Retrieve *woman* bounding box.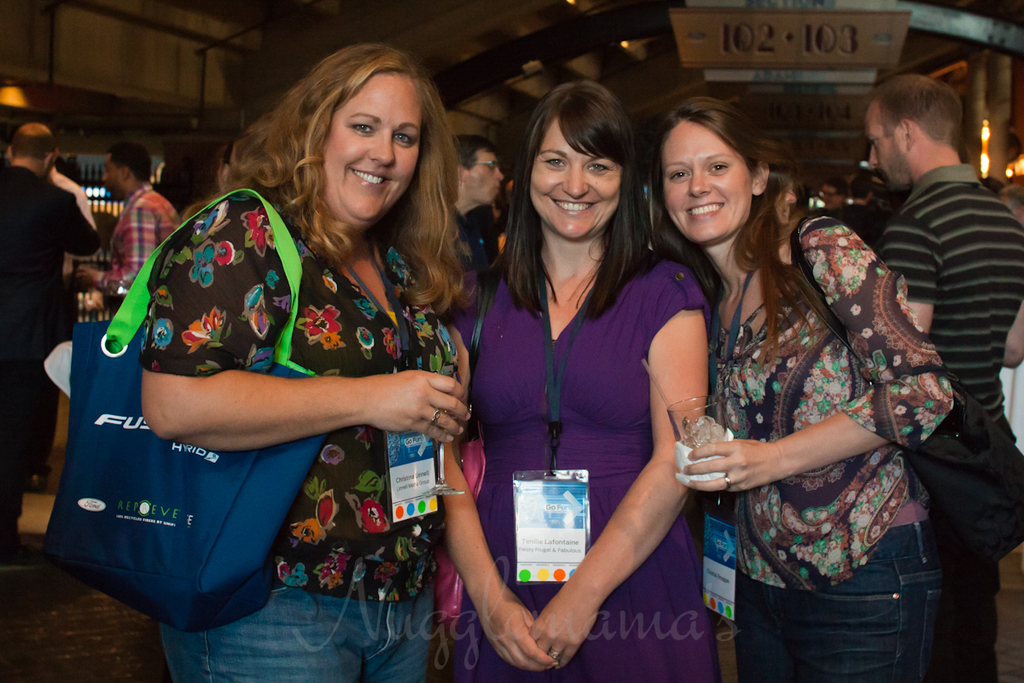
Bounding box: left=67, top=38, right=504, bottom=664.
